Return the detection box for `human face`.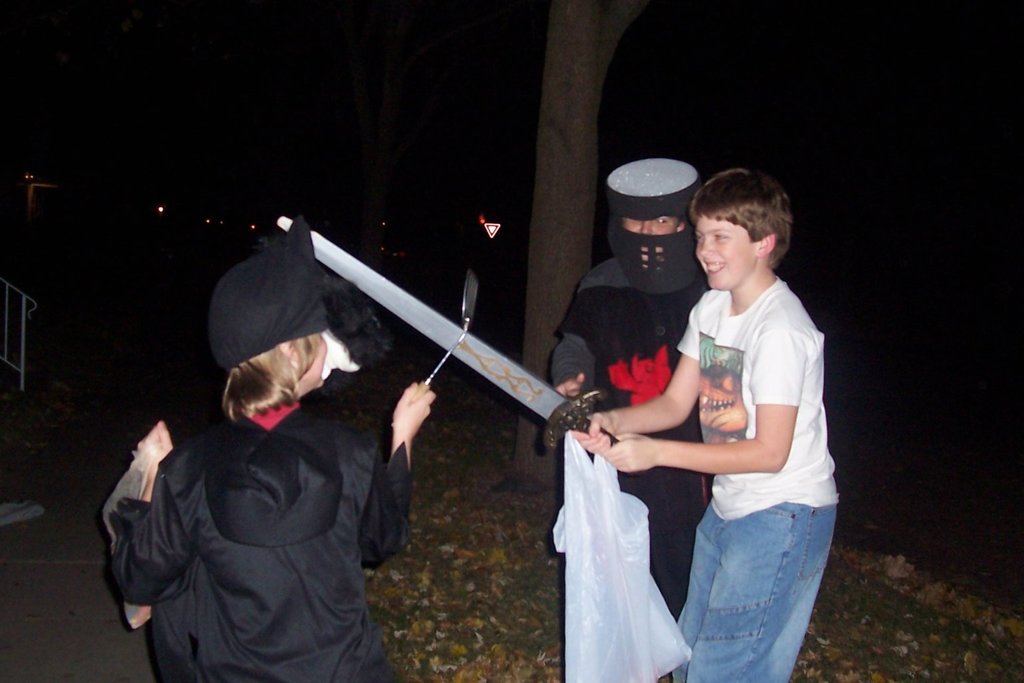
627/215/683/235.
